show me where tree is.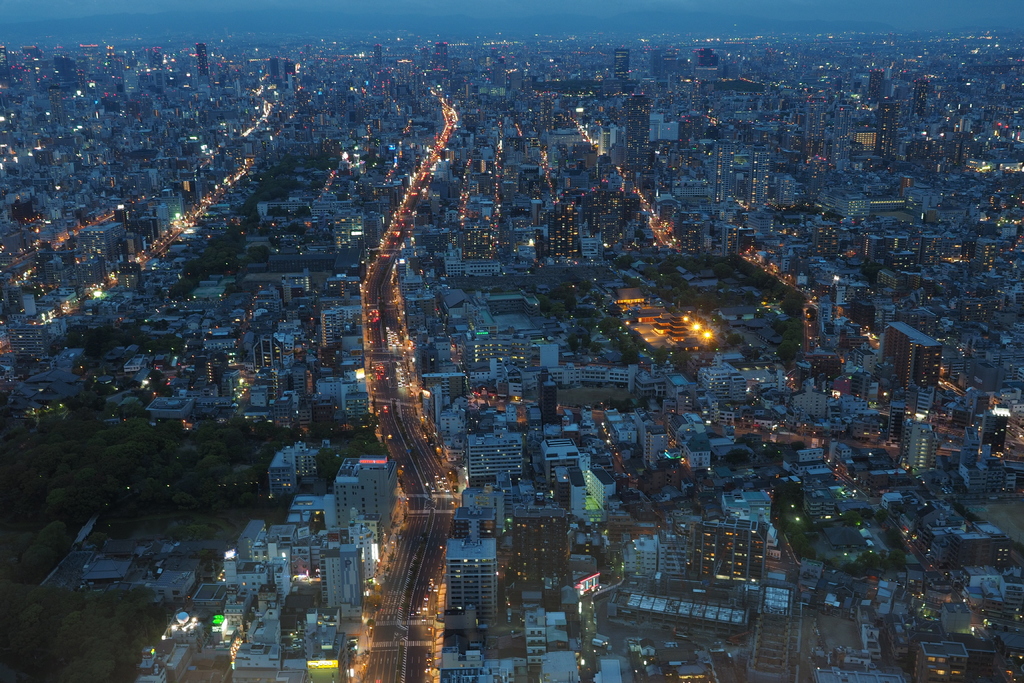
tree is at select_region(599, 313, 620, 333).
